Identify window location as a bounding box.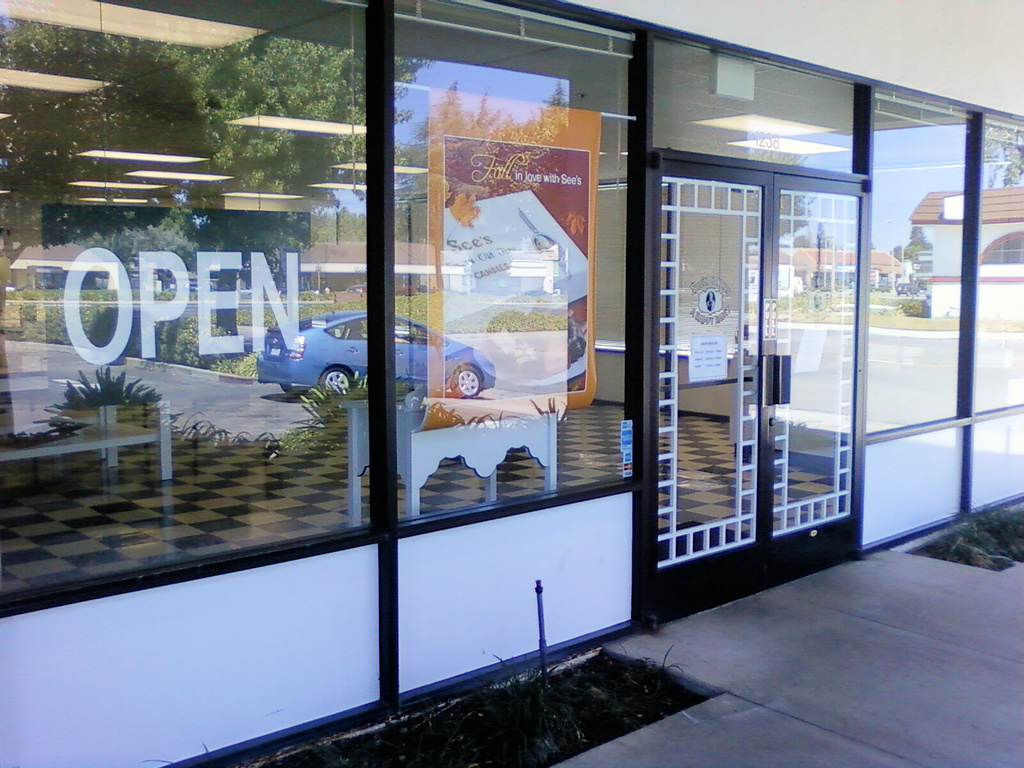
{"x1": 390, "y1": 0, "x2": 641, "y2": 523}.
